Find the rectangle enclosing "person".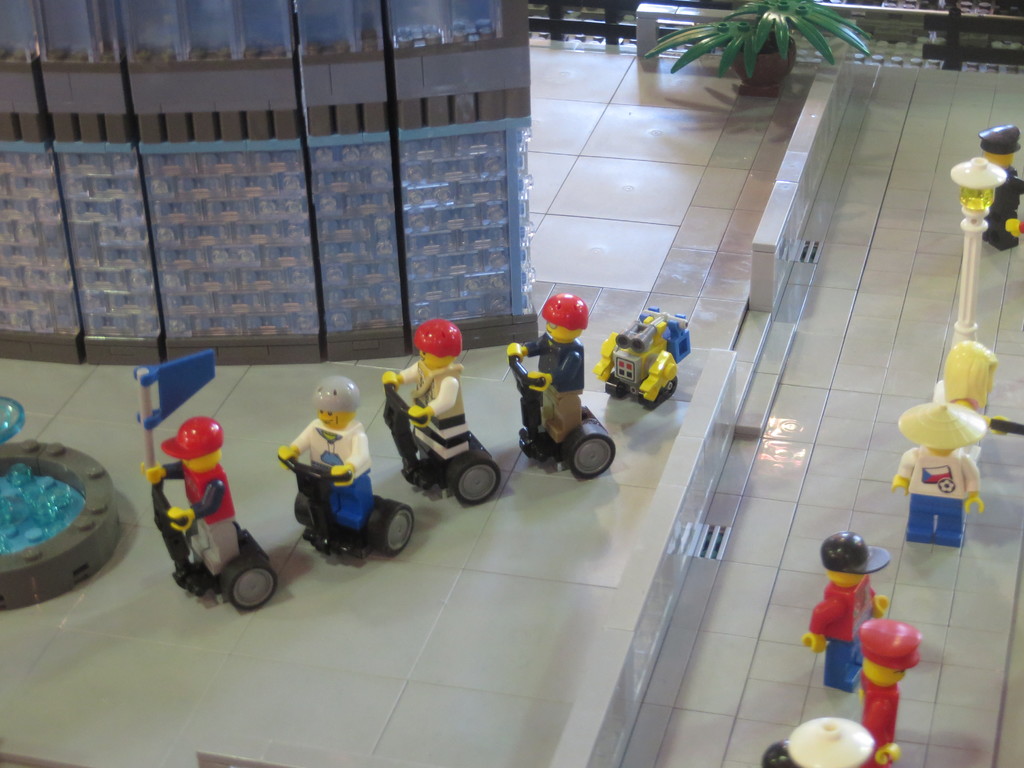
{"x1": 274, "y1": 349, "x2": 376, "y2": 571}.
